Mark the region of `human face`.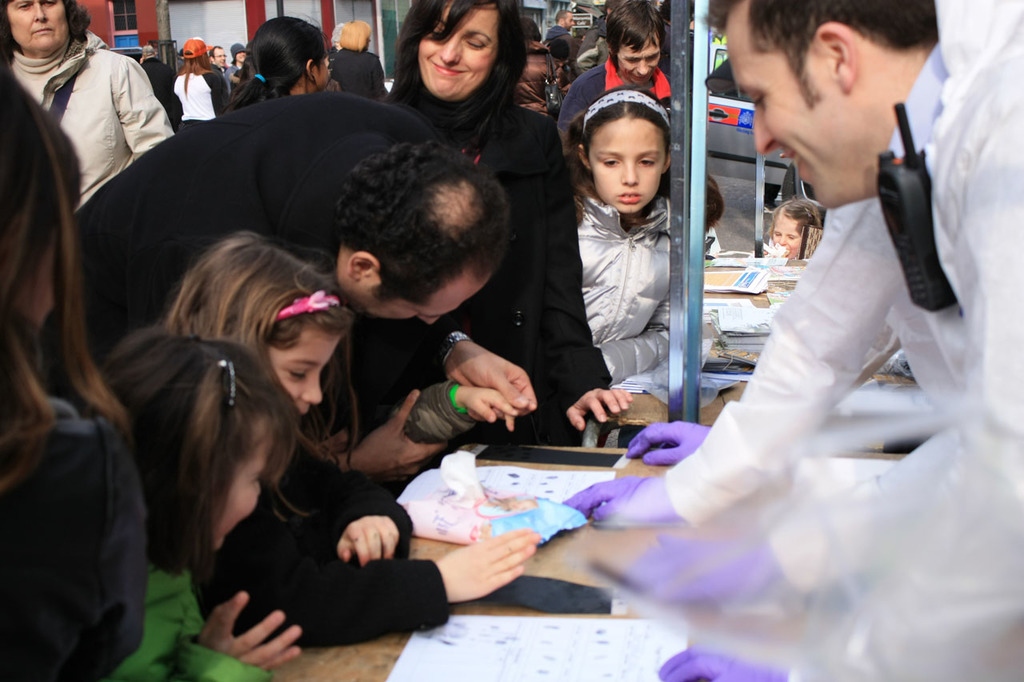
Region: {"left": 212, "top": 47, "right": 227, "bottom": 67}.
